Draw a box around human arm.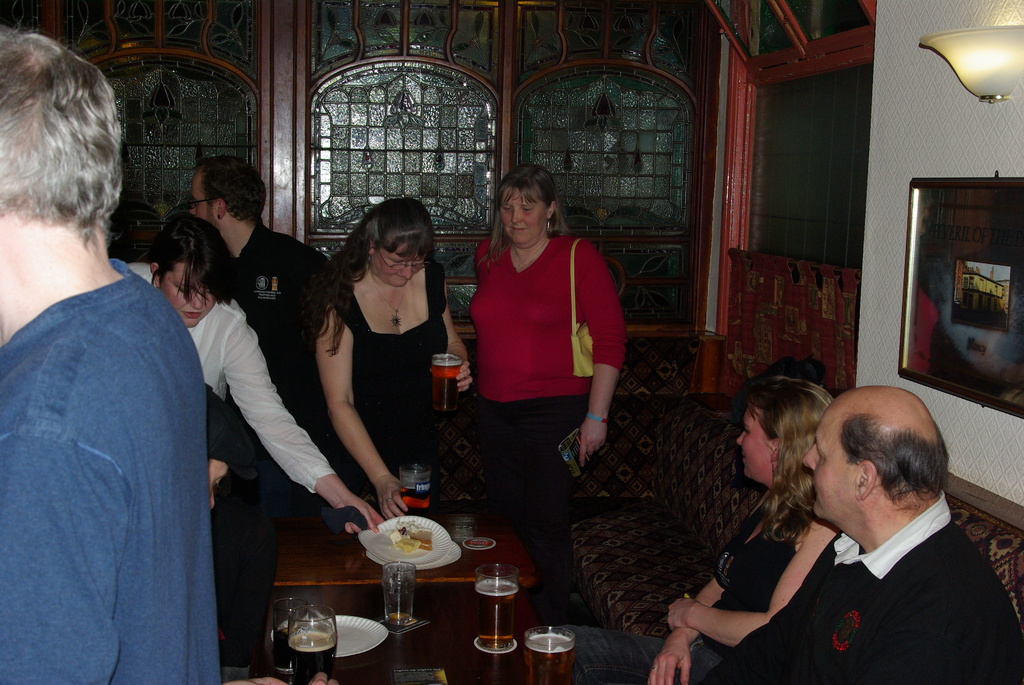
<box>646,582,722,684</box>.
